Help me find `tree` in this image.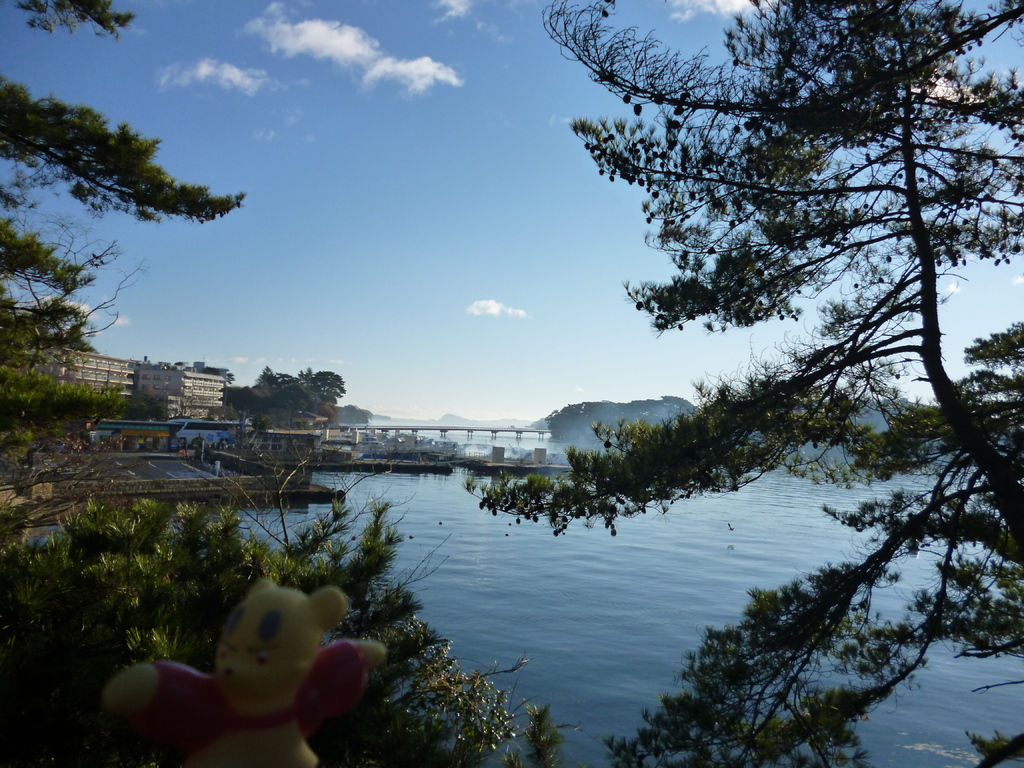
Found it: box=[0, 0, 252, 362].
